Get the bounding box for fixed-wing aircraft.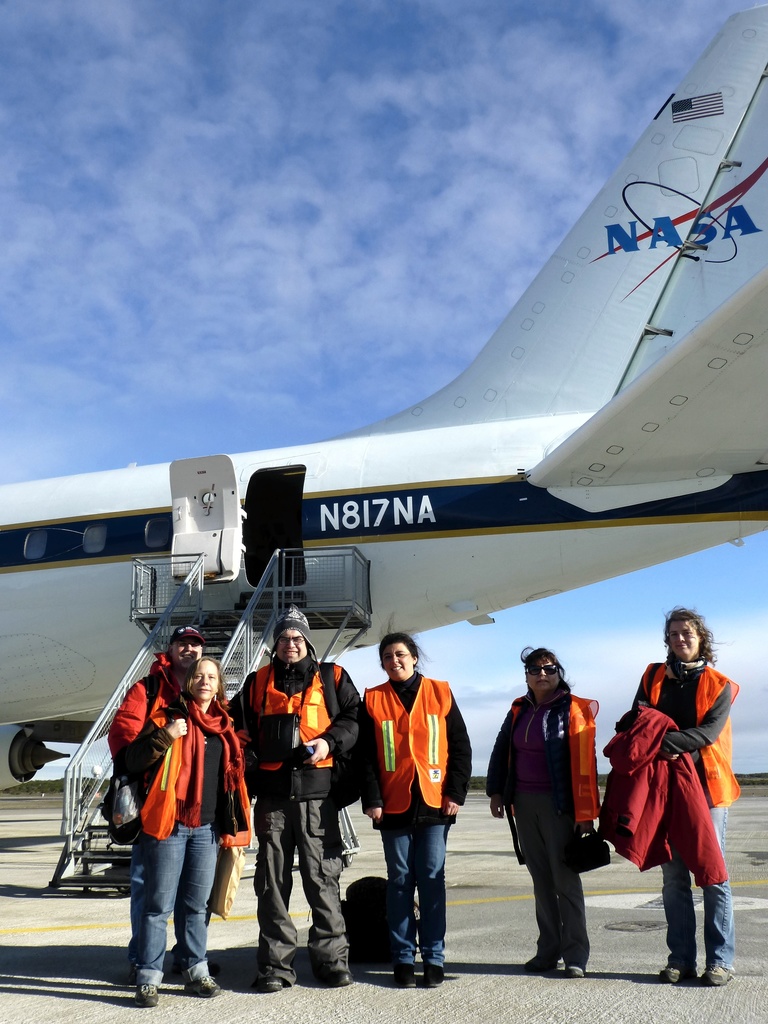
box=[0, 3, 767, 794].
